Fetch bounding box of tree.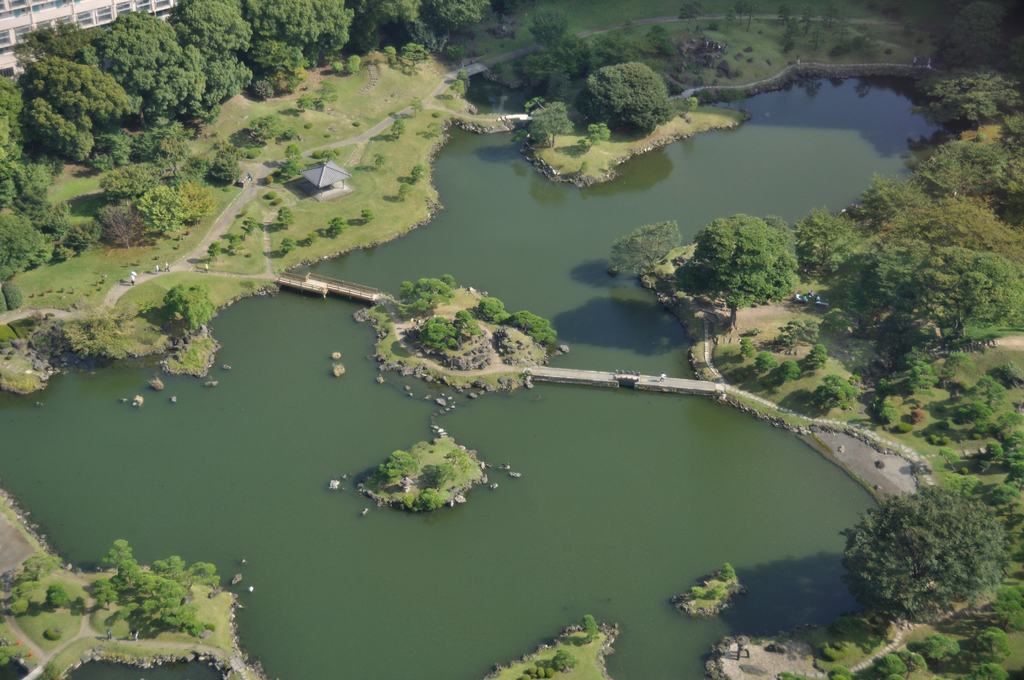
Bbox: 842, 478, 1002, 629.
